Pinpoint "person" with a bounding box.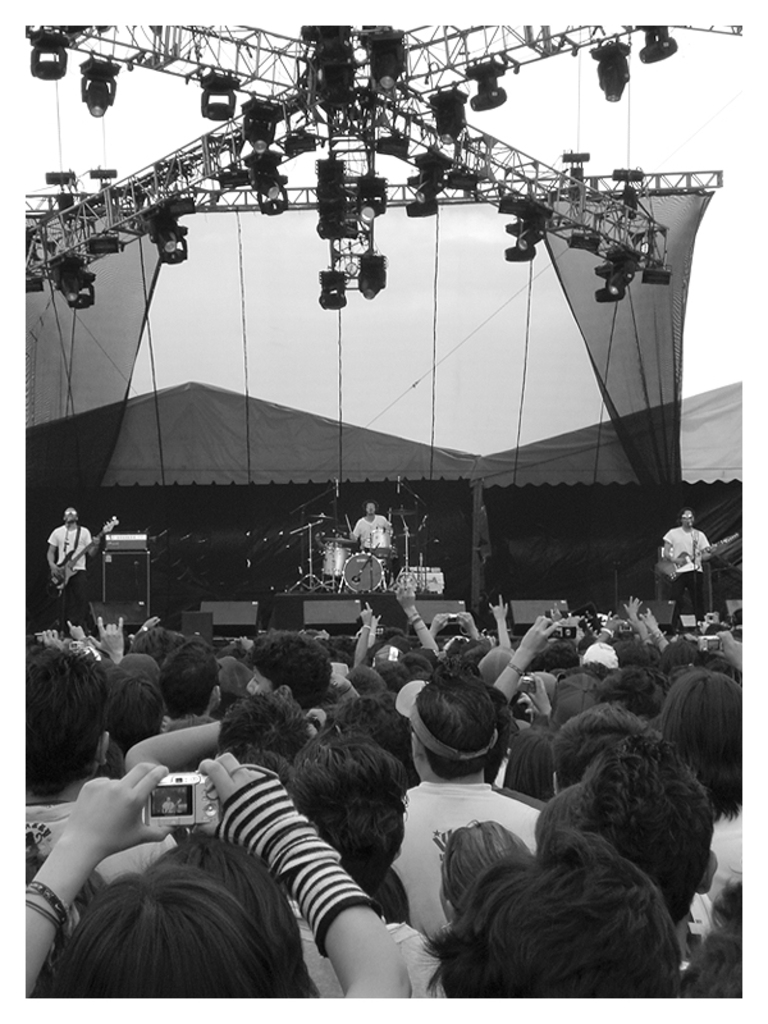
l=46, t=516, r=91, b=628.
